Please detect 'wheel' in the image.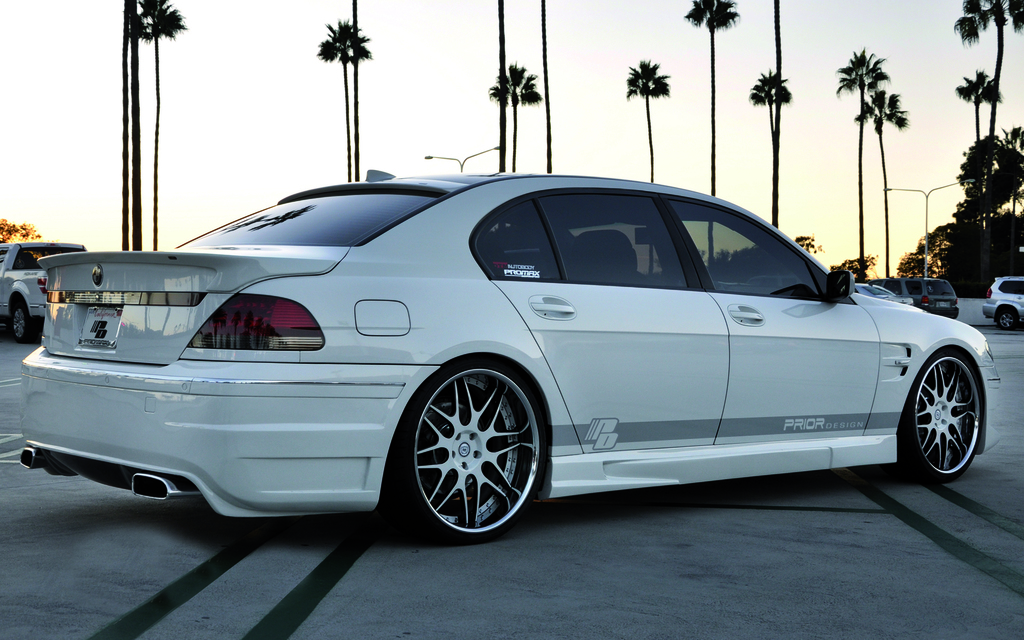
bbox=(904, 349, 991, 483).
